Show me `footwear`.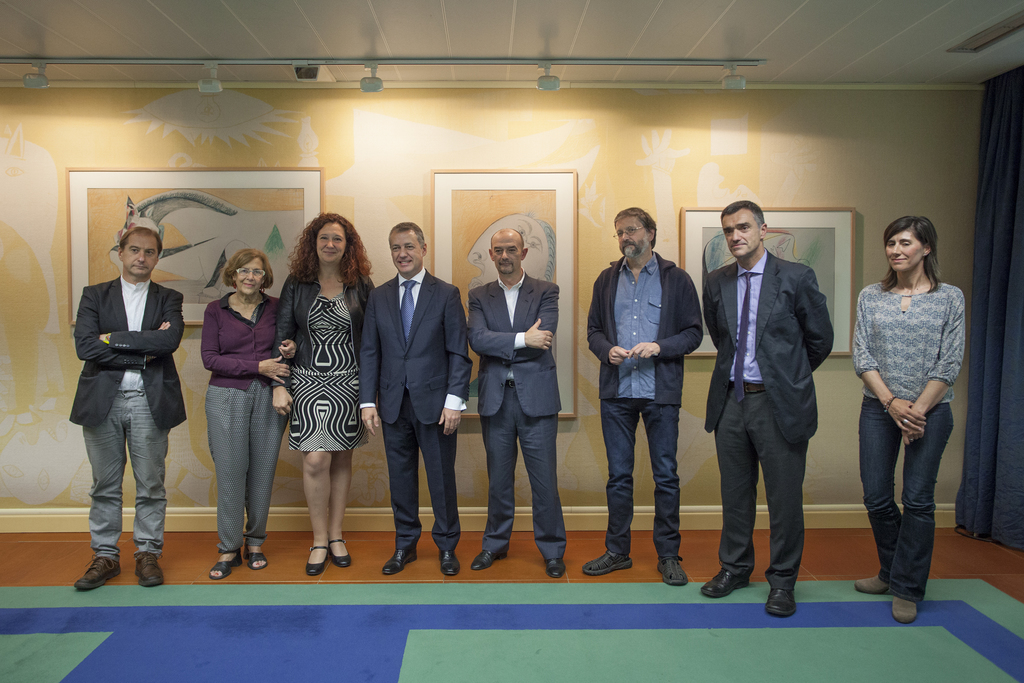
`footwear` is here: Rect(248, 546, 266, 570).
